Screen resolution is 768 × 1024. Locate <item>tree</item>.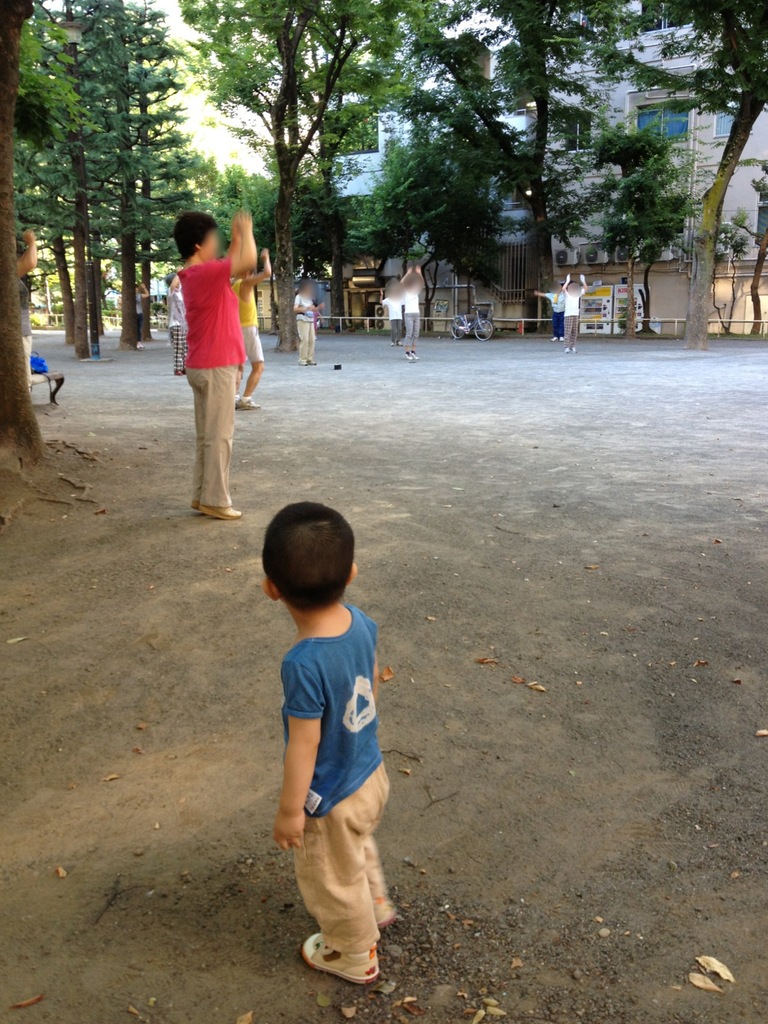
179 0 443 347.
